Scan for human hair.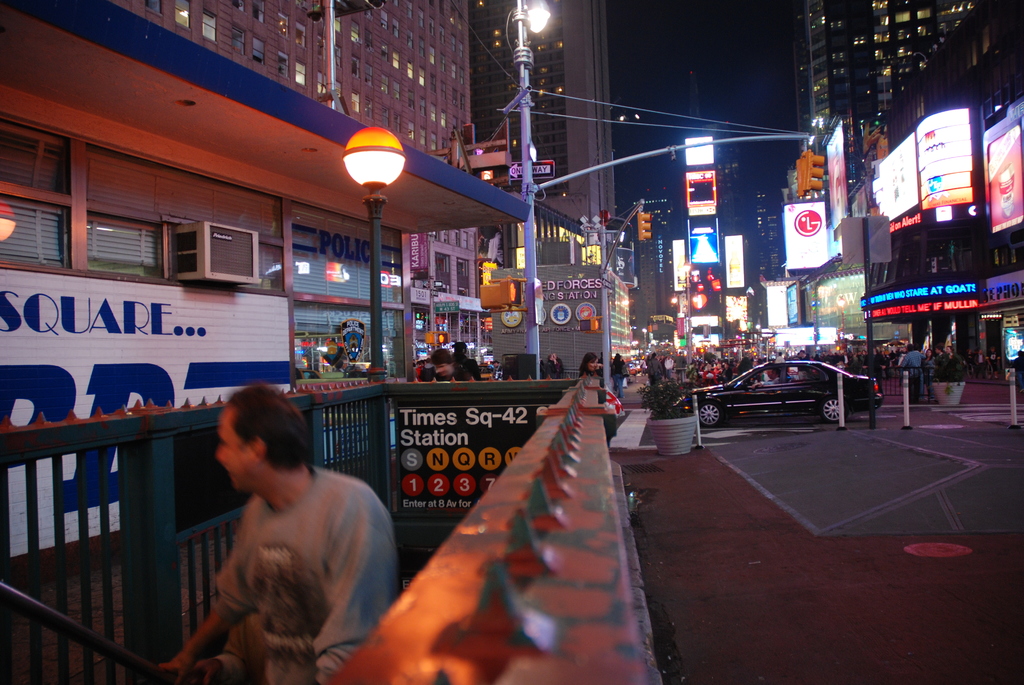
Scan result: (228,386,312,473).
